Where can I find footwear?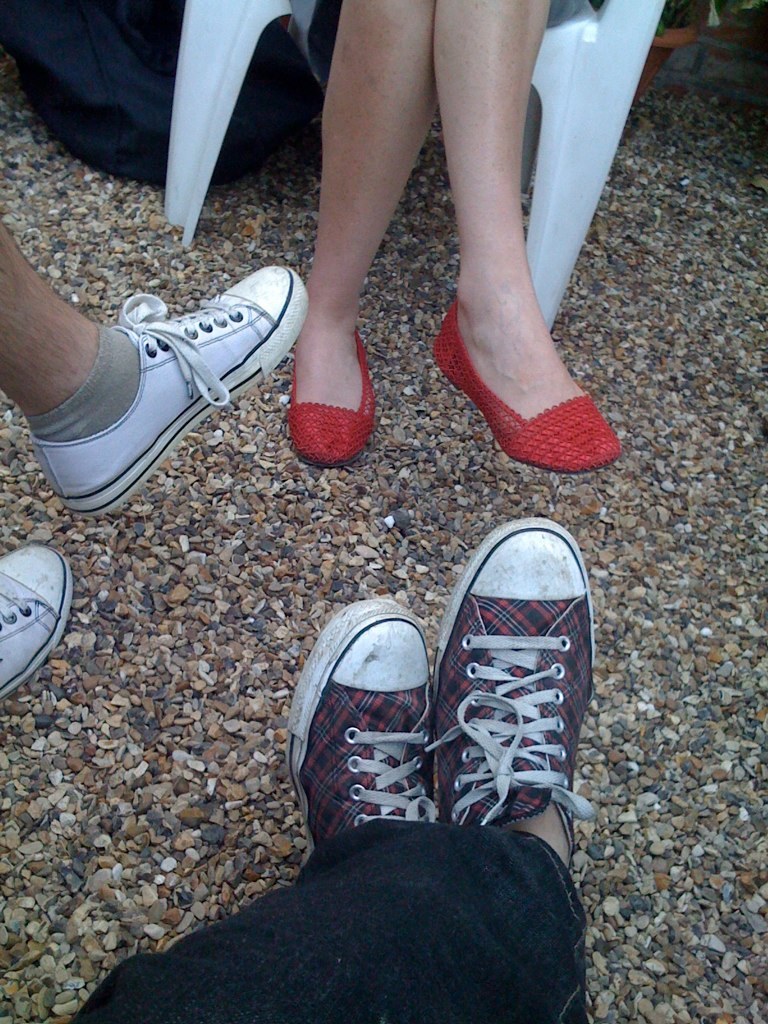
You can find it at BBox(288, 324, 372, 471).
